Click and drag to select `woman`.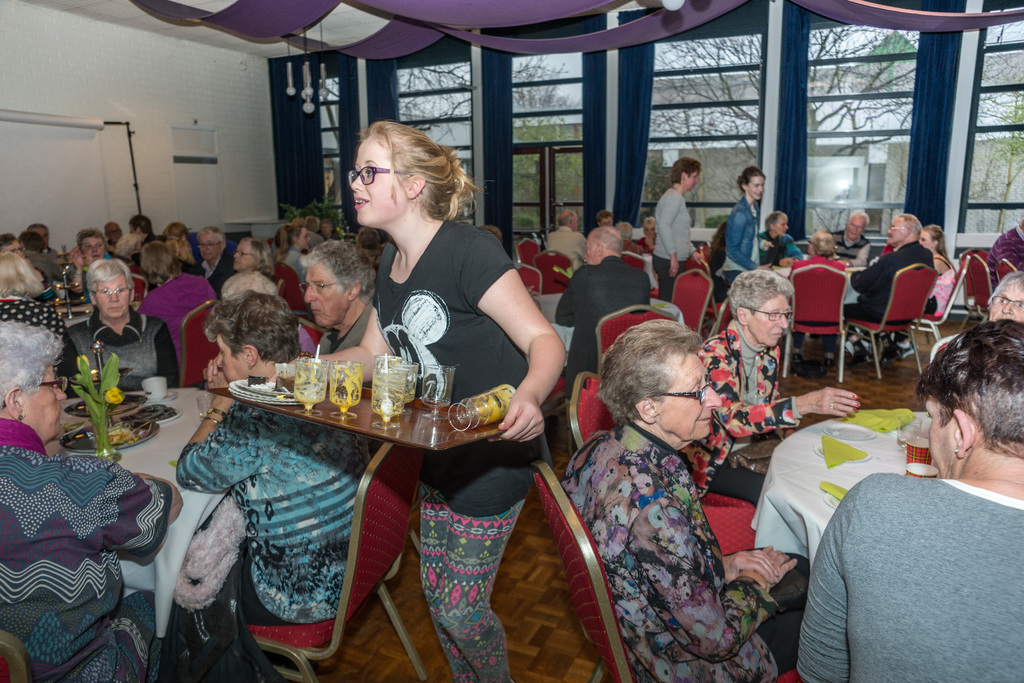
Selection: Rect(0, 250, 47, 297).
